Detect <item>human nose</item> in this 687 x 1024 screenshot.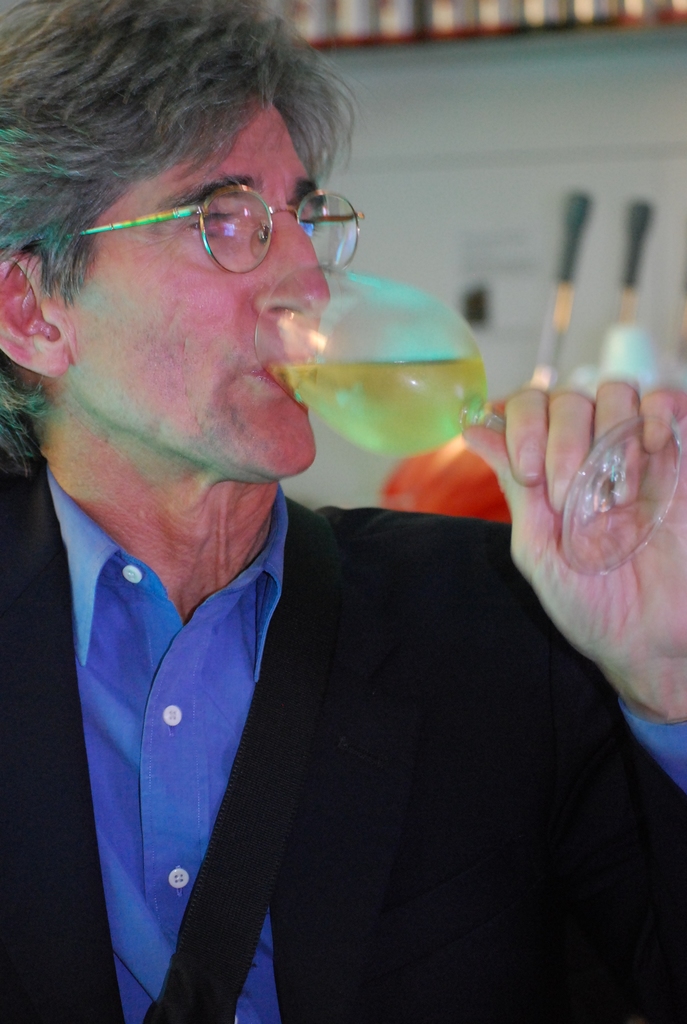
Detection: x1=257 y1=200 x2=329 y2=314.
